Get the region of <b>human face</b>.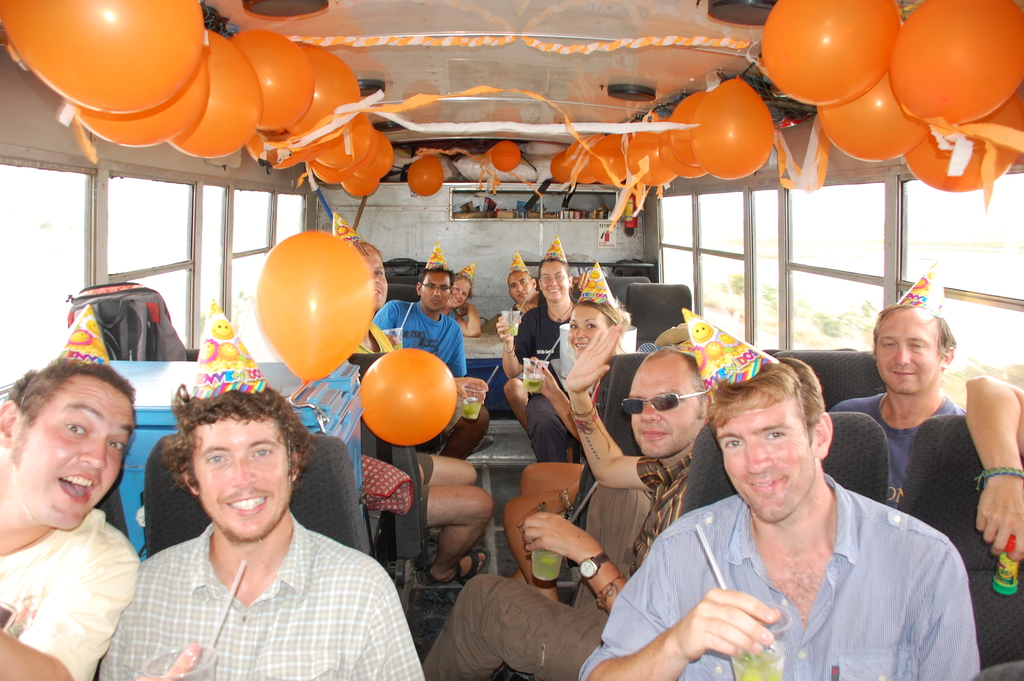
(x1=420, y1=272, x2=452, y2=310).
